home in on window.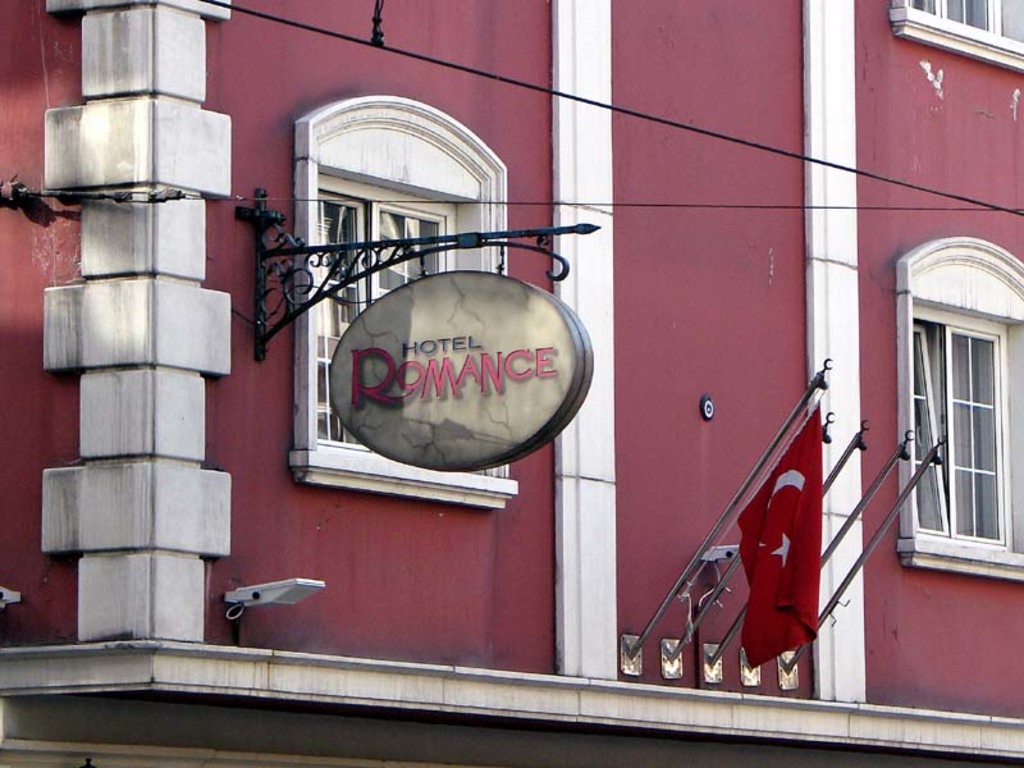
Homed in at (908,4,1023,52).
